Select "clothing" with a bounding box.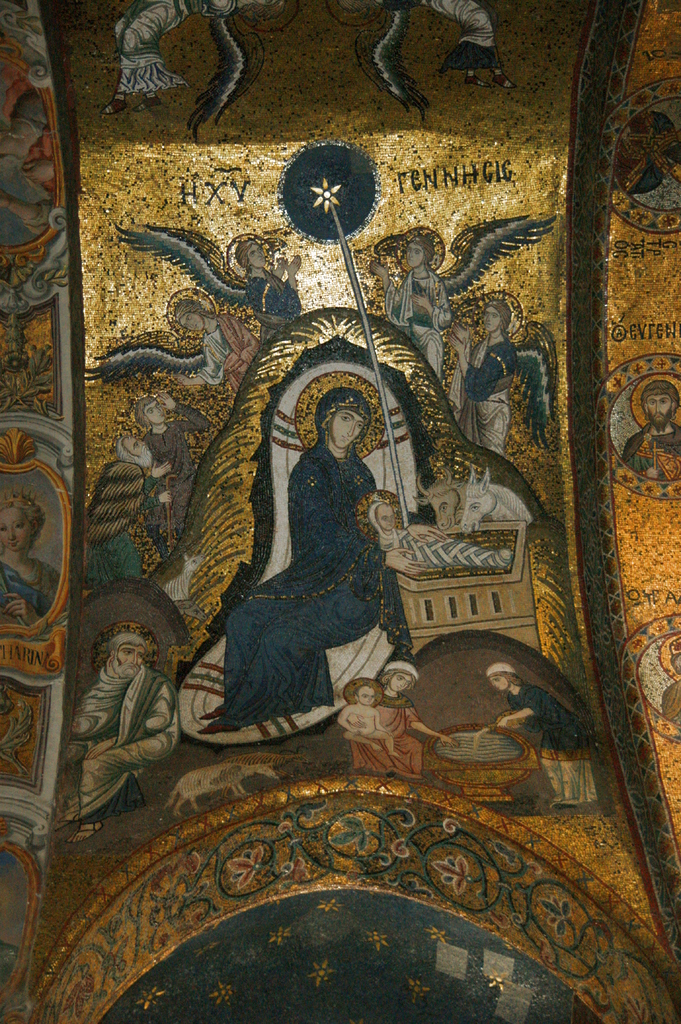
462/333/509/461.
